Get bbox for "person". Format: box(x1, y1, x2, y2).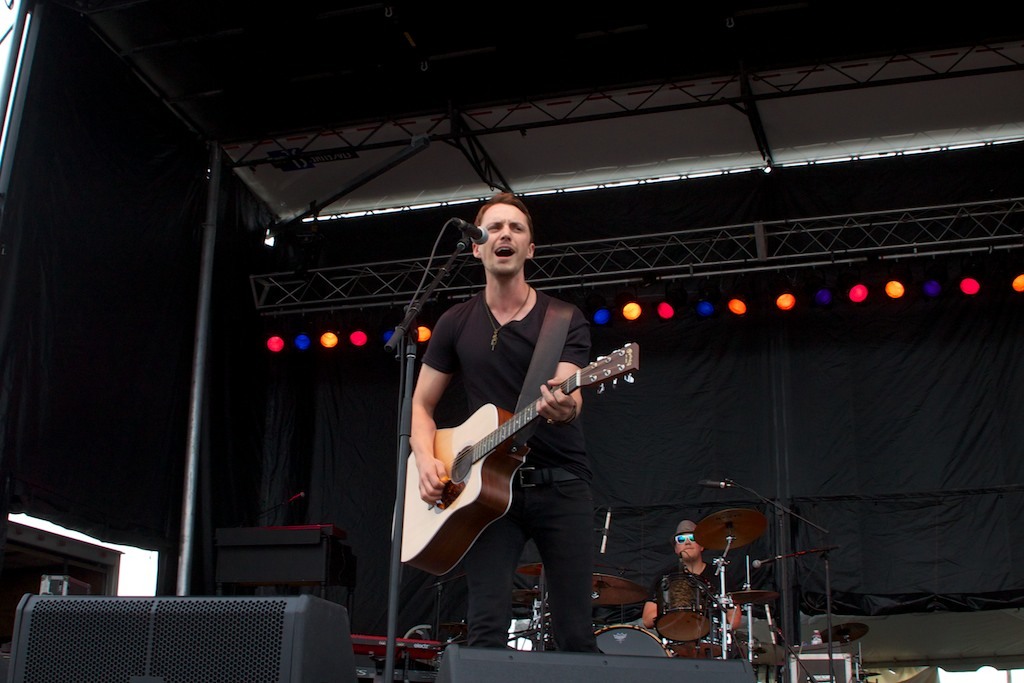
box(641, 517, 751, 654).
